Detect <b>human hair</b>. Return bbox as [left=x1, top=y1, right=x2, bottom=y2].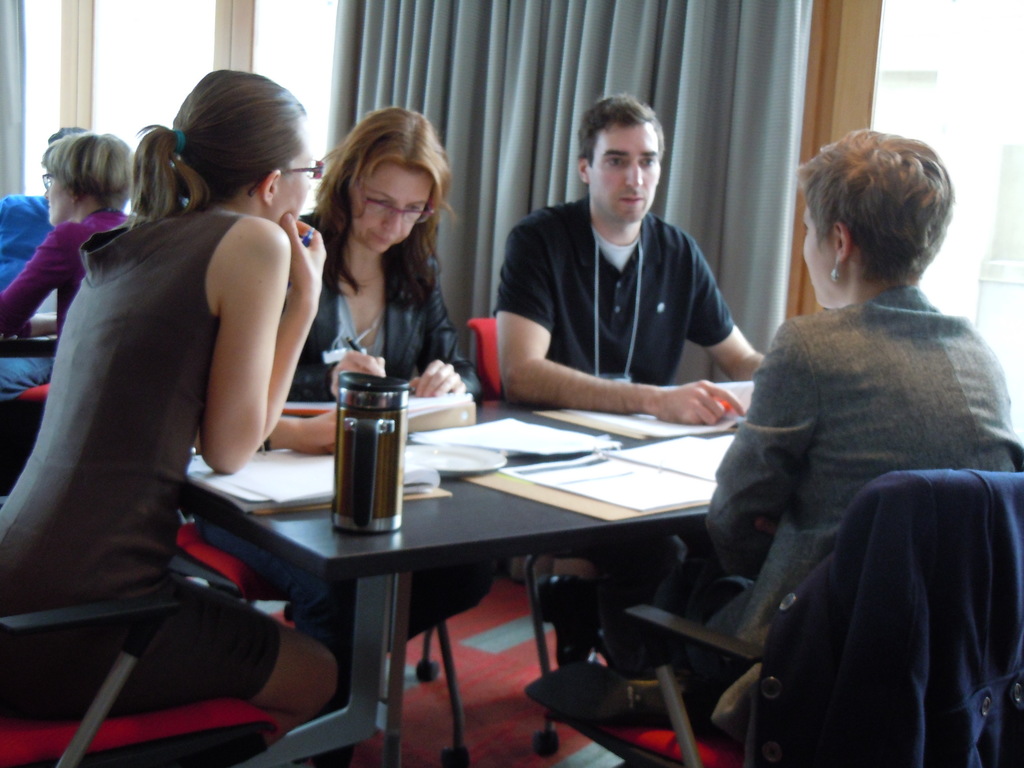
[left=44, top=123, right=83, bottom=141].
